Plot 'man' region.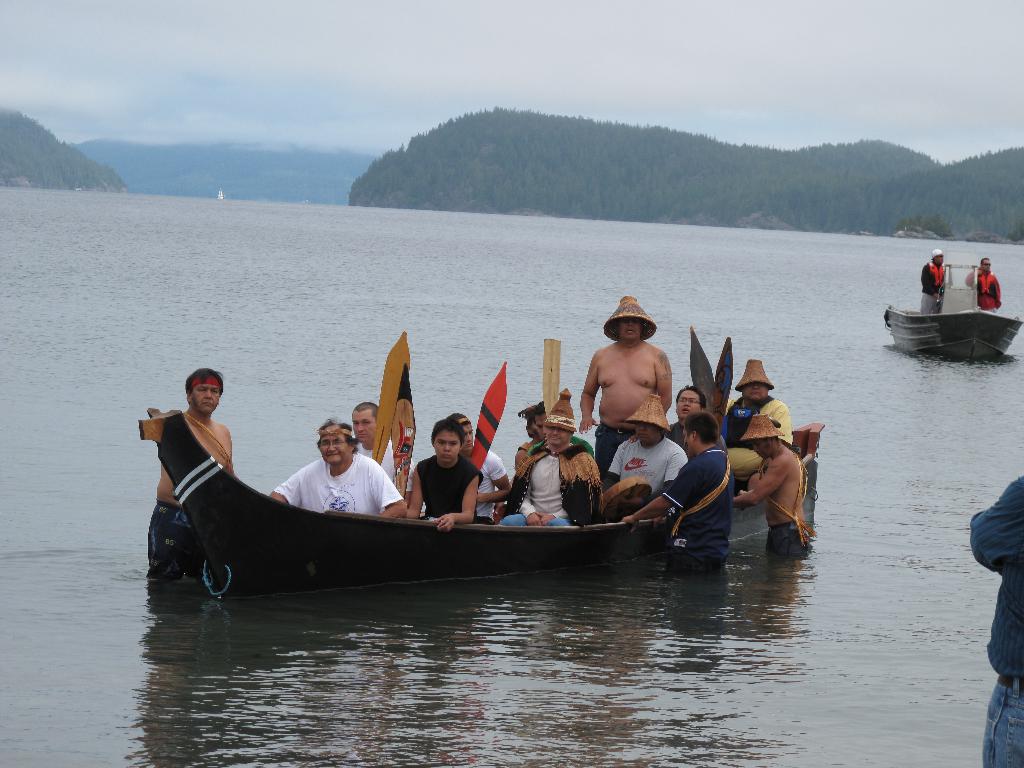
Plotted at <region>733, 414, 811, 557</region>.
